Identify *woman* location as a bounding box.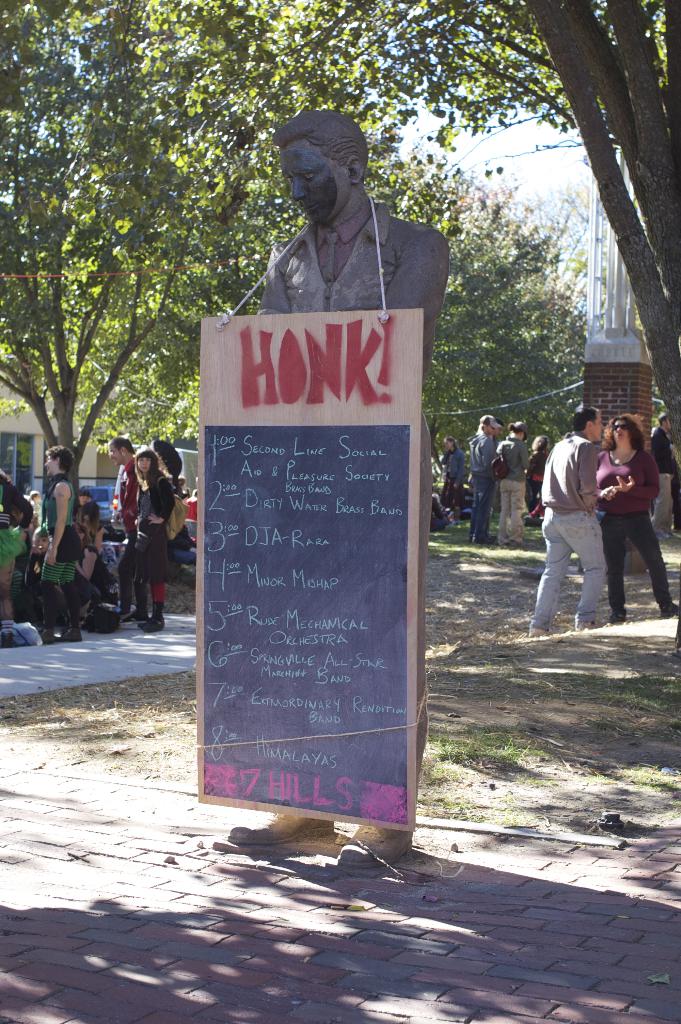
[19,520,53,632].
